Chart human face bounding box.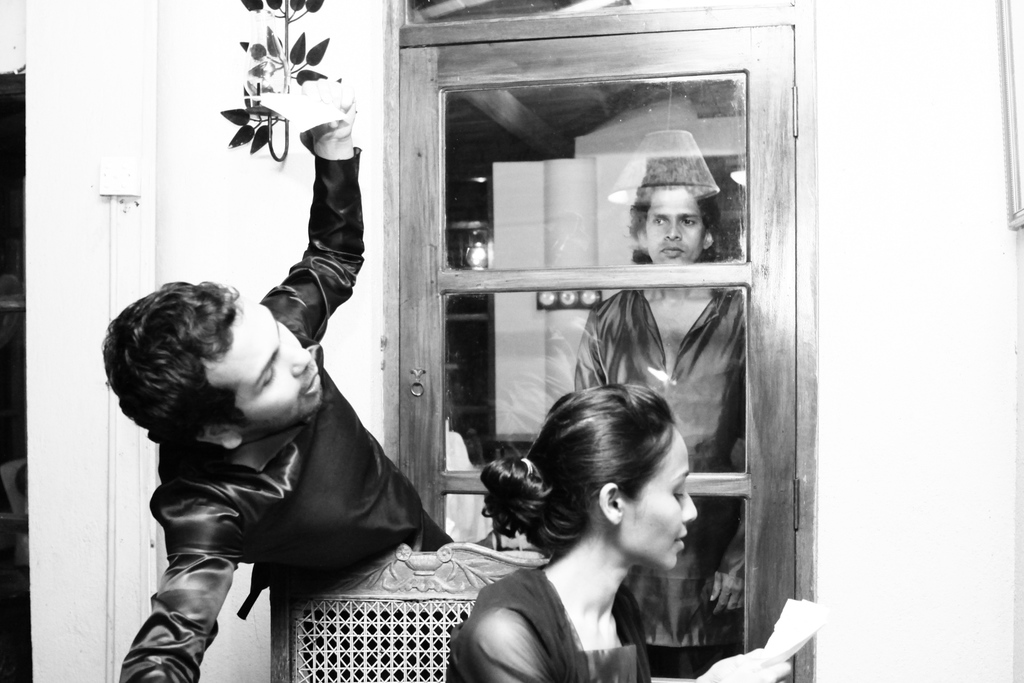
Charted: {"left": 625, "top": 423, "right": 699, "bottom": 568}.
